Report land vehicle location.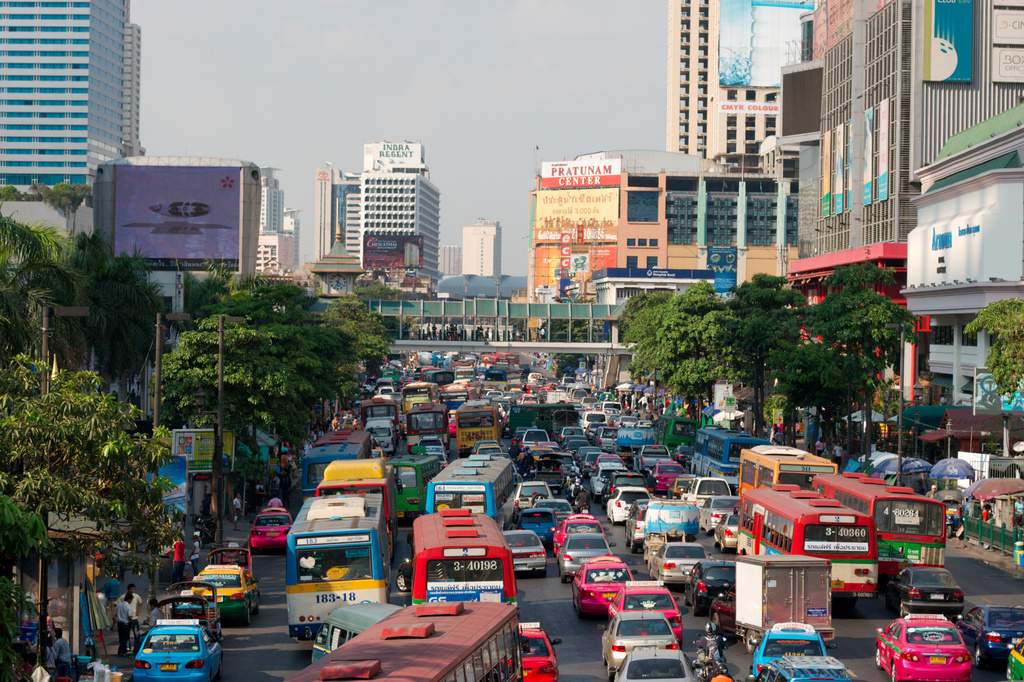
Report: 513, 530, 543, 569.
